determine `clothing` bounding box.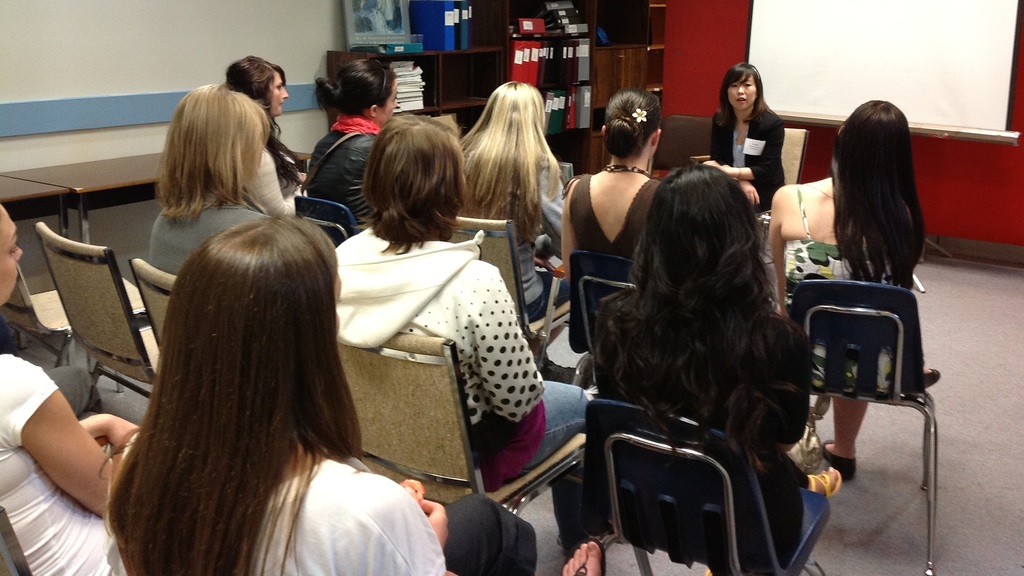
Determined: 244/148/309/216.
